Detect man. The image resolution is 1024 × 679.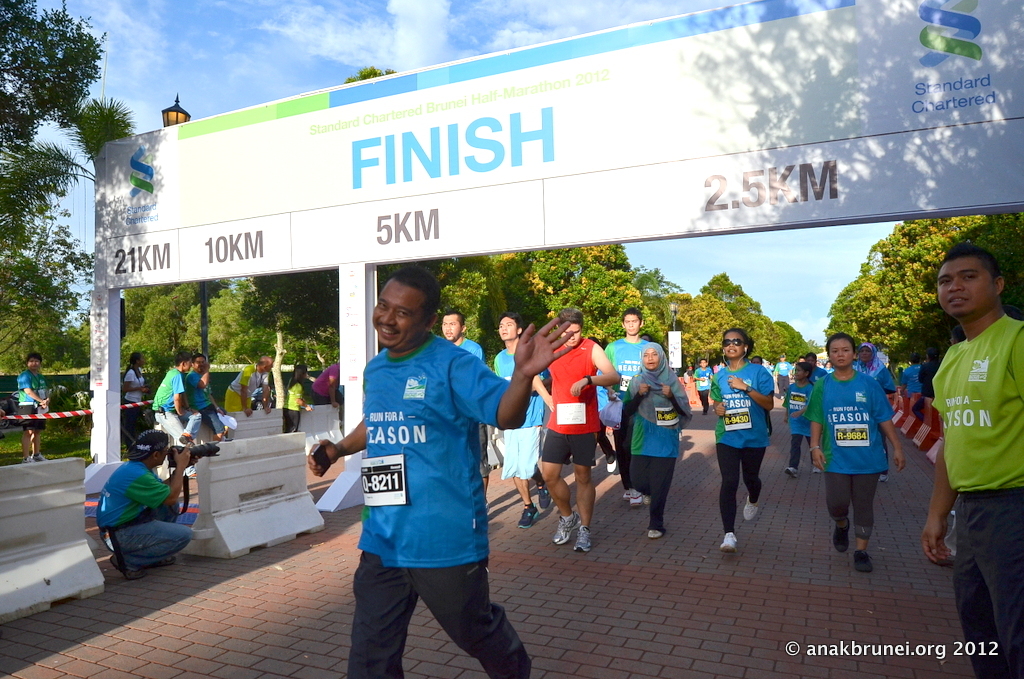
crop(921, 238, 1023, 678).
